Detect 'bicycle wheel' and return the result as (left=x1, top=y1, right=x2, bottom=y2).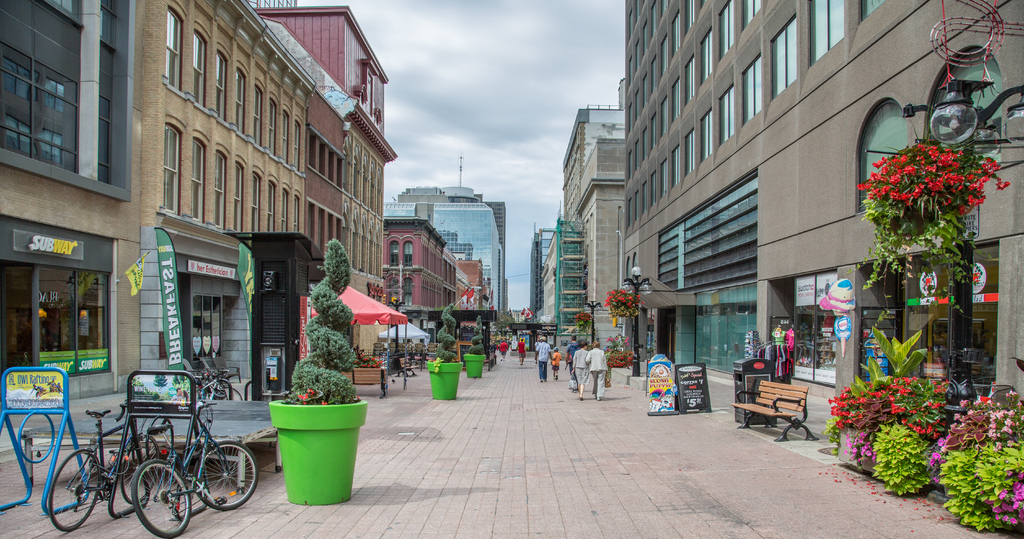
(left=49, top=451, right=106, bottom=535).
